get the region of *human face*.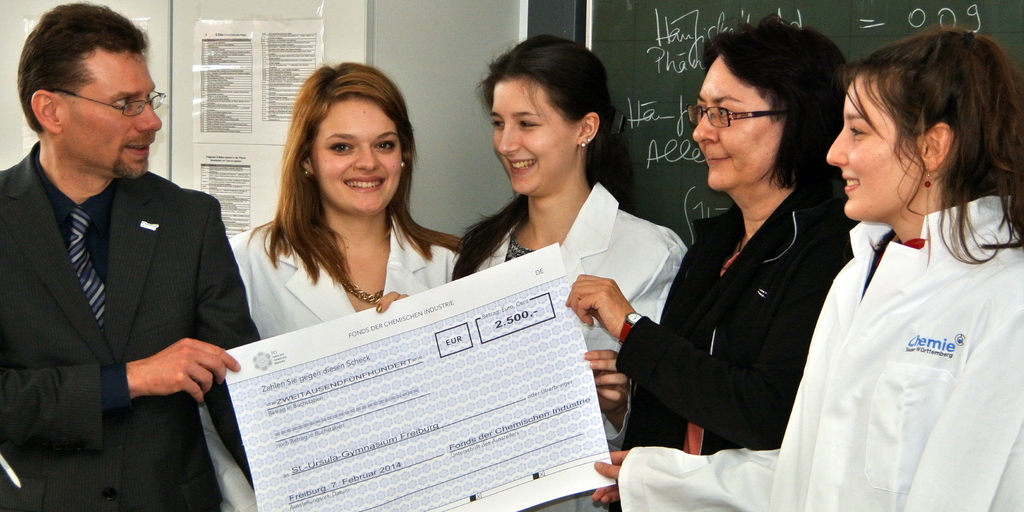
l=830, t=68, r=927, b=218.
